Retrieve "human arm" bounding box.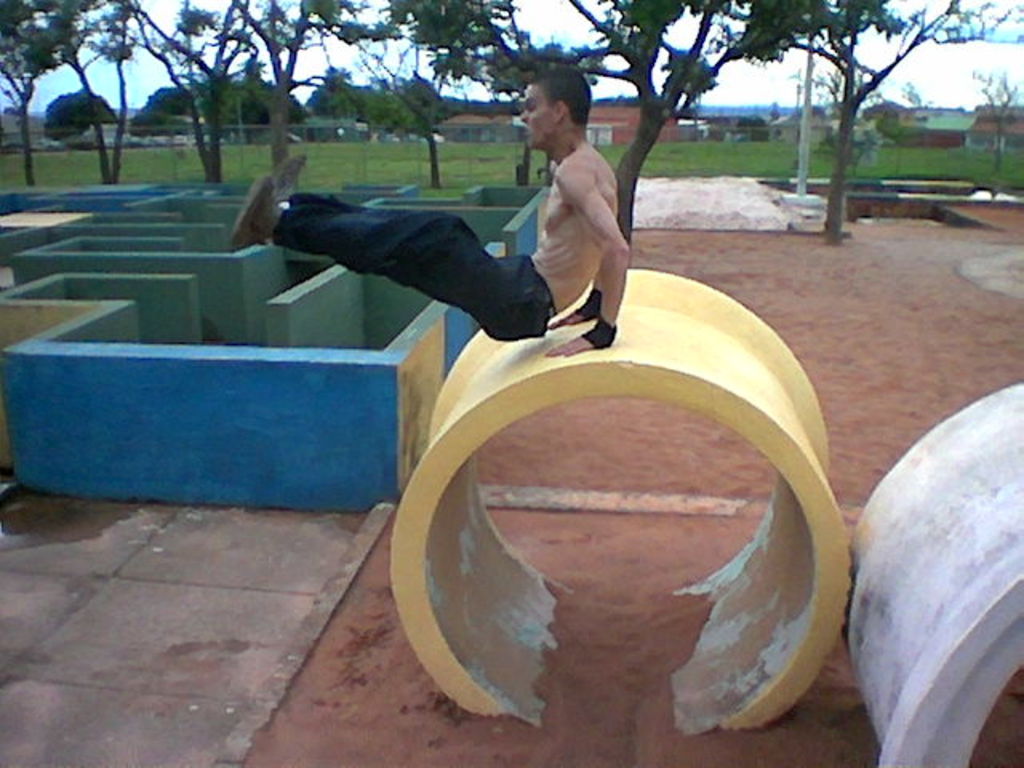
Bounding box: {"left": 547, "top": 267, "right": 598, "bottom": 328}.
